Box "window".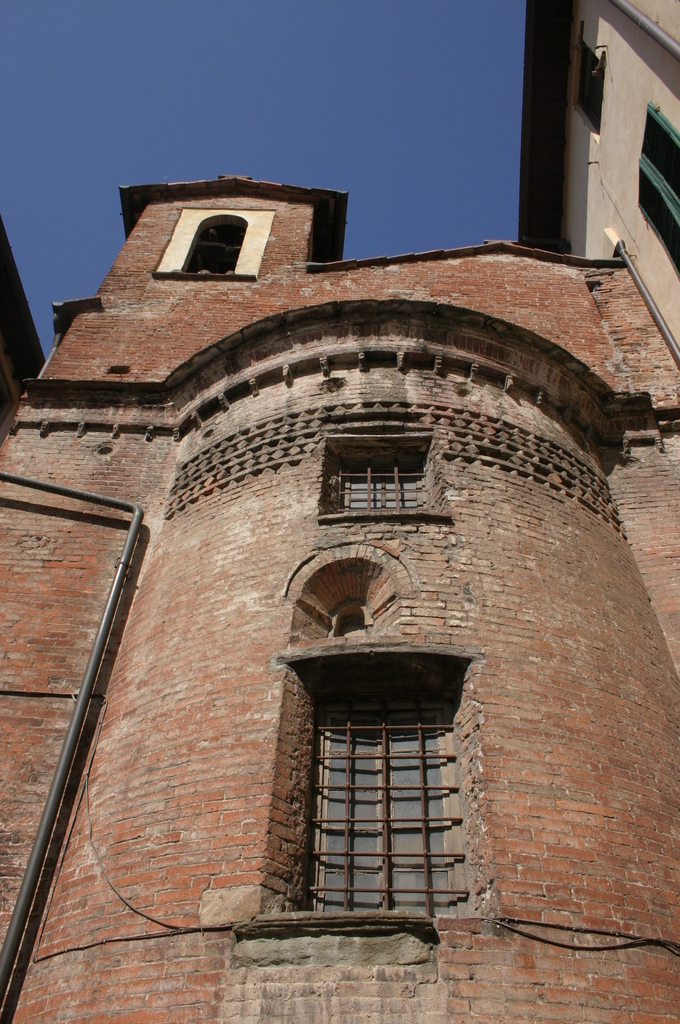
detection(572, 42, 603, 125).
